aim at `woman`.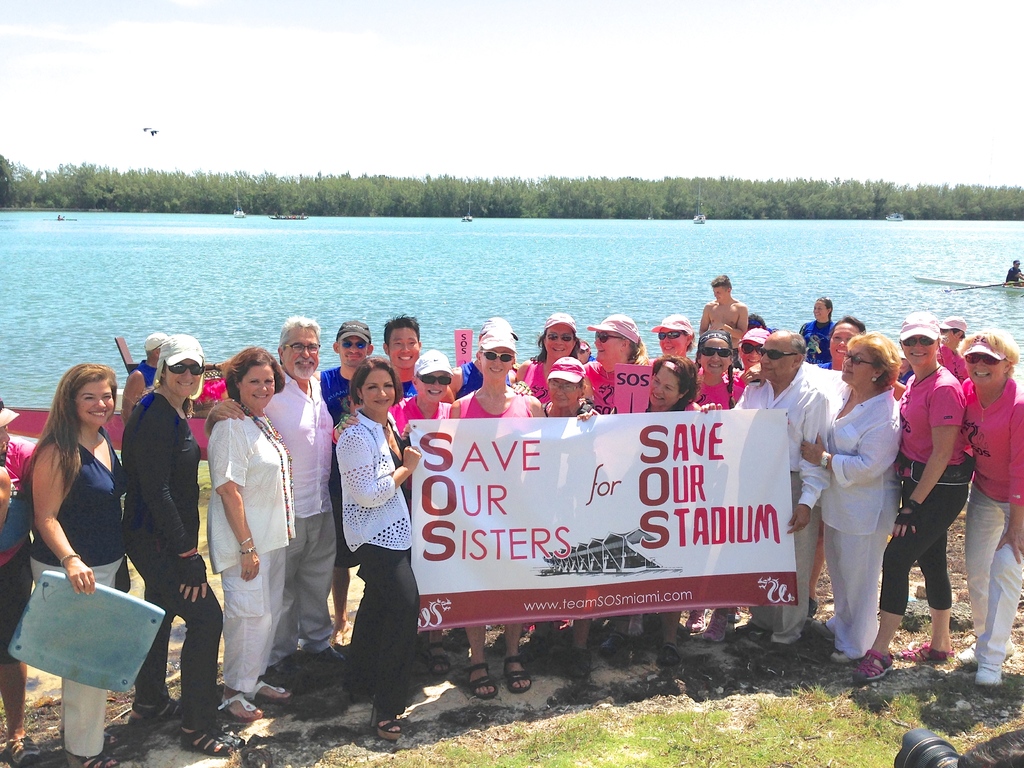
Aimed at bbox(396, 322, 600, 707).
